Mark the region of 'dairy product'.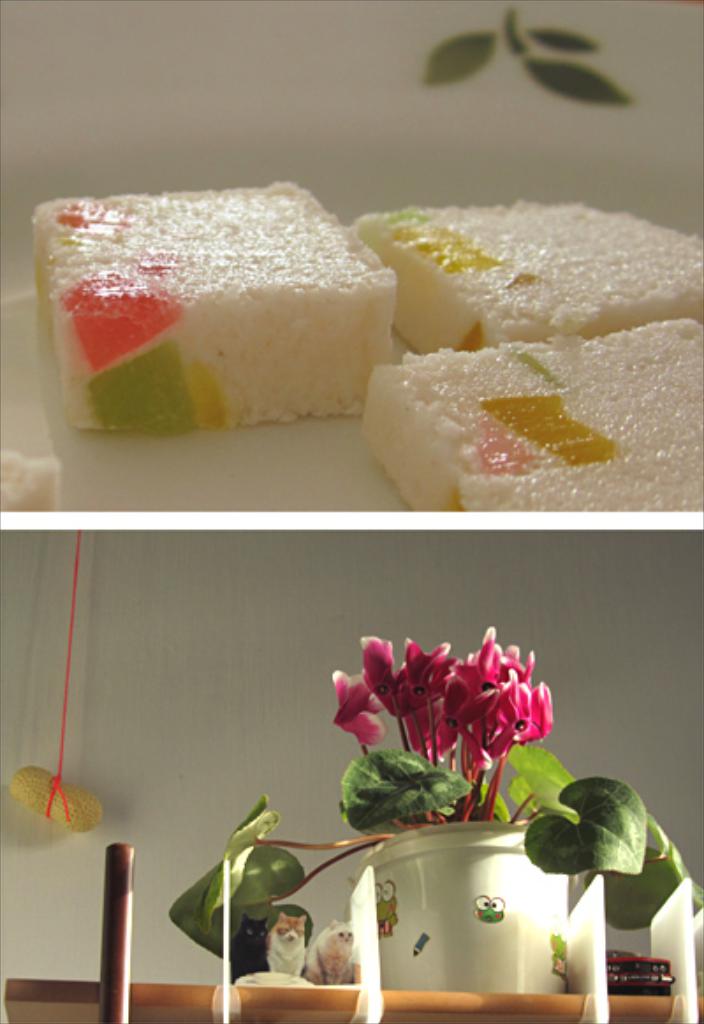
Region: box(25, 172, 401, 433).
